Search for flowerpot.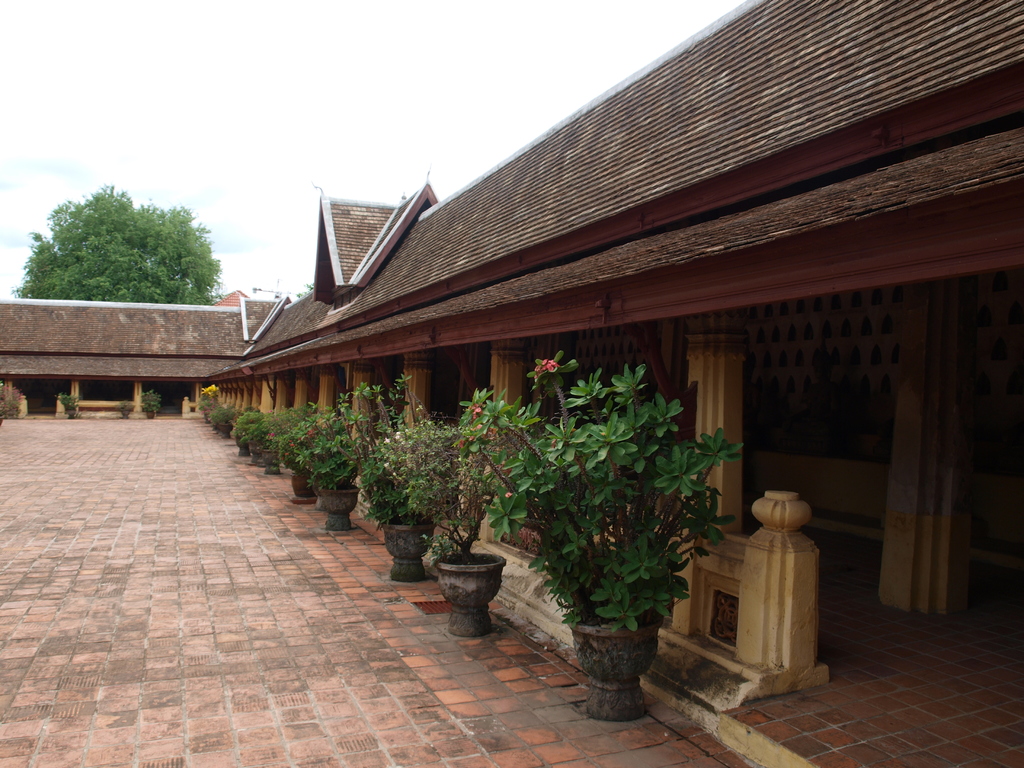
Found at box(235, 439, 250, 456).
